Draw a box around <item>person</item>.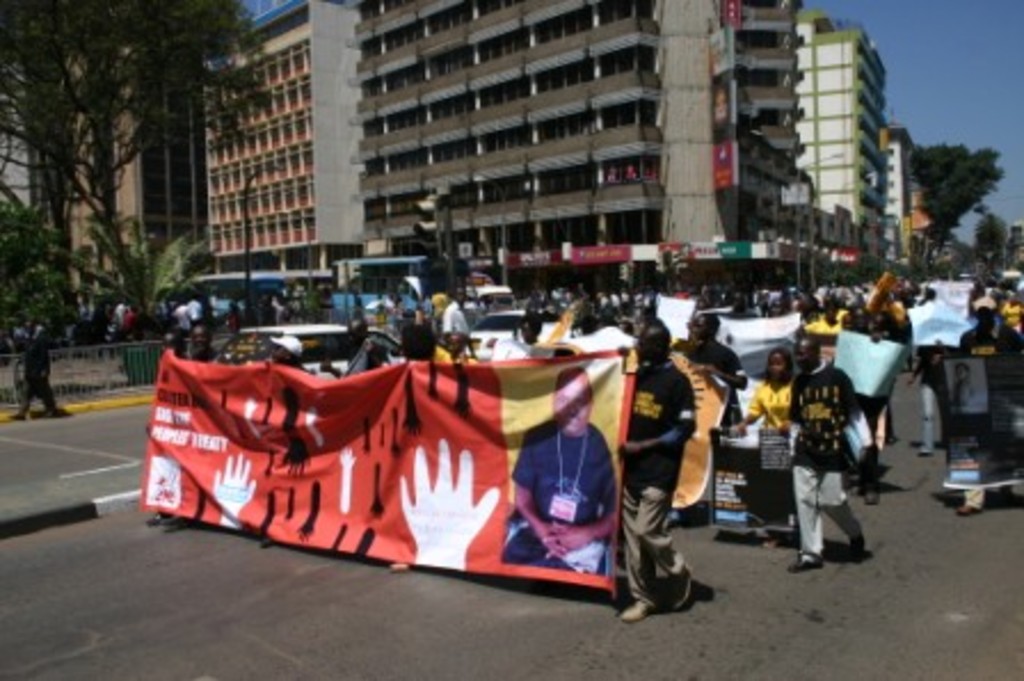
x1=425 y1=331 x2=485 y2=363.
